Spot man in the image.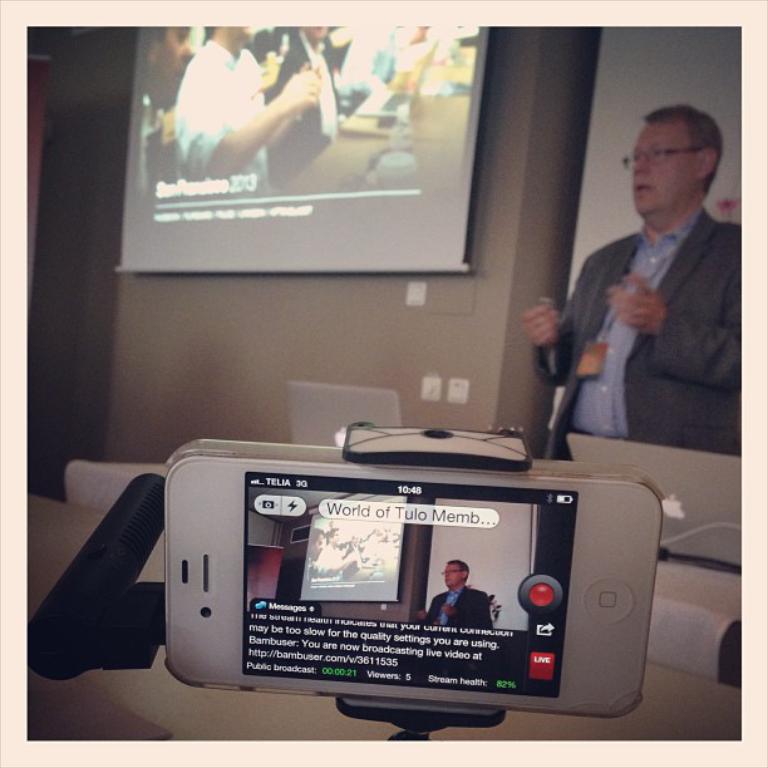
man found at left=548, top=97, right=753, bottom=487.
